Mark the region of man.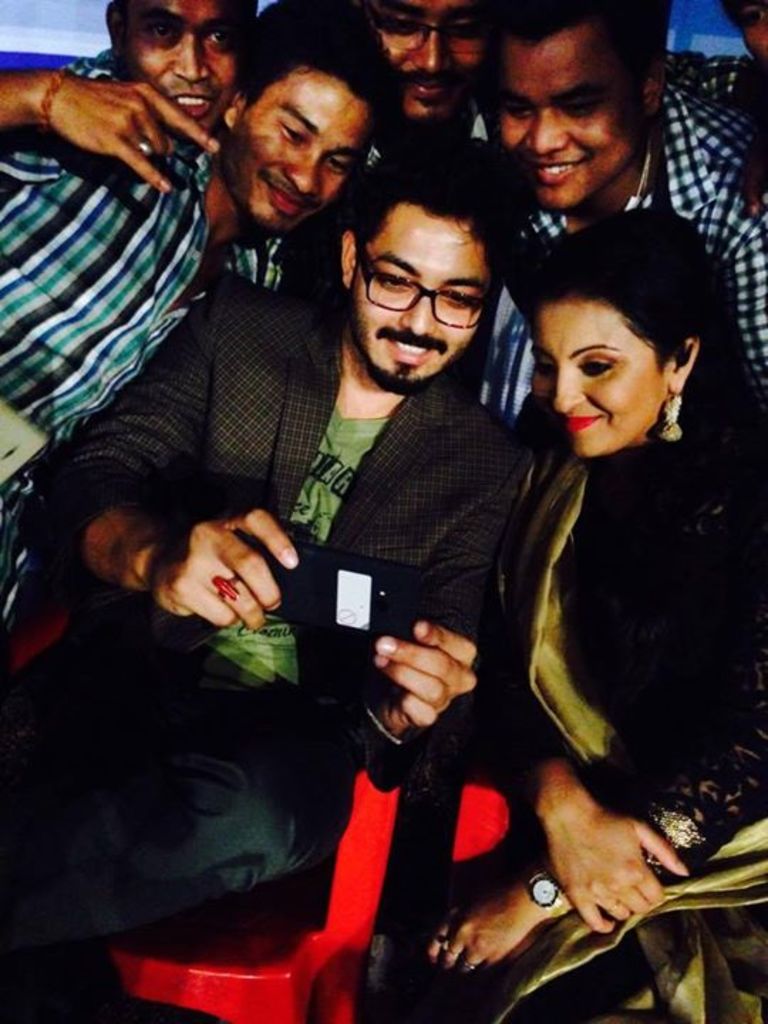
Region: select_region(0, 30, 398, 437).
